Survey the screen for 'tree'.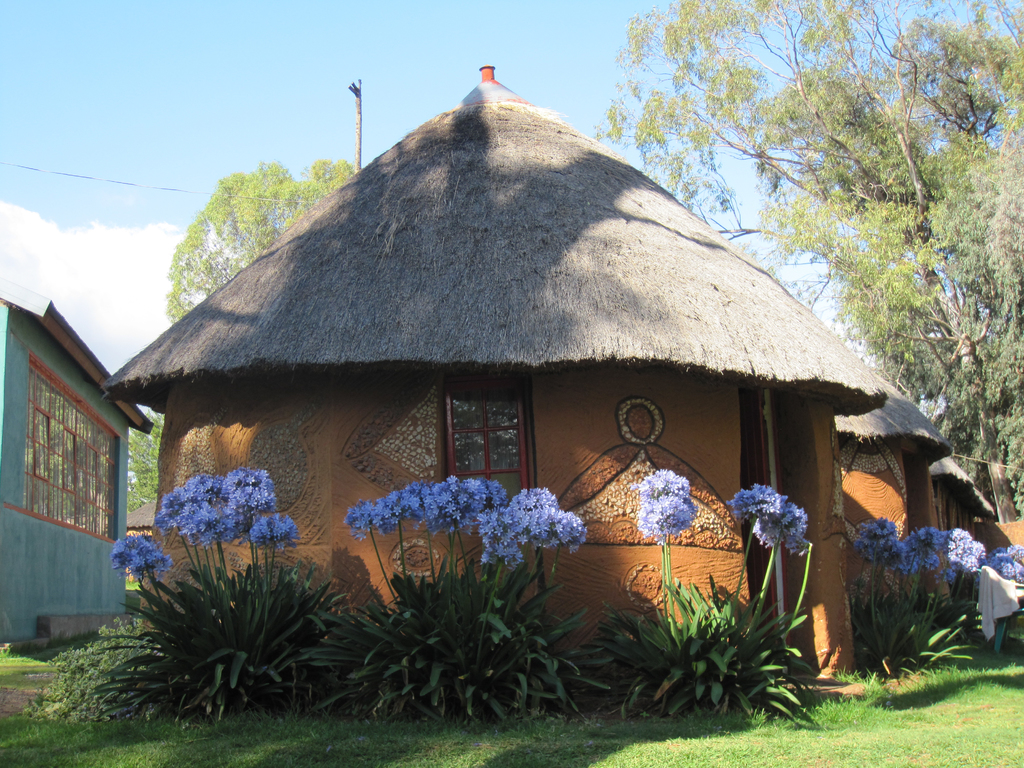
Survey found: 965,429,1023,545.
